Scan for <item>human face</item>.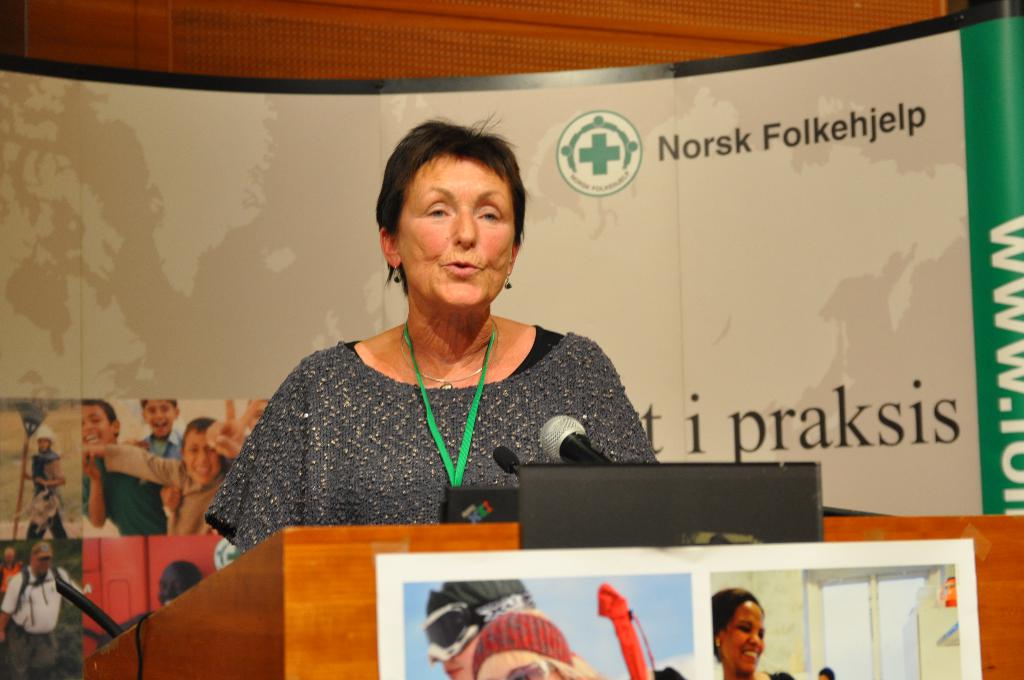
Scan result: l=31, t=549, r=51, b=579.
